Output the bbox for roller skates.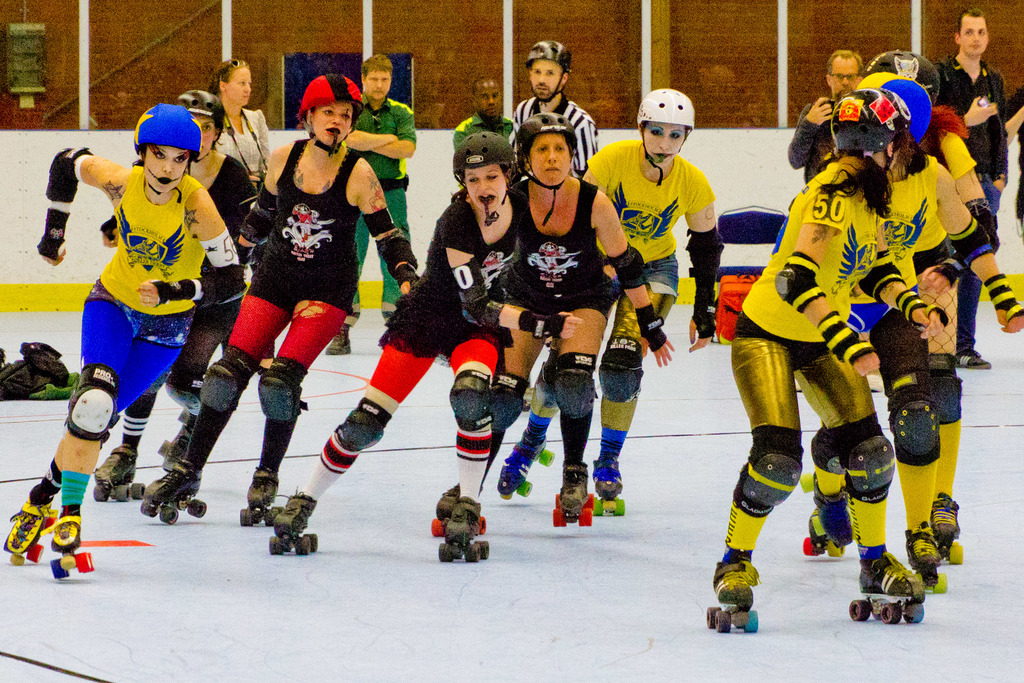
(x1=493, y1=427, x2=556, y2=502).
